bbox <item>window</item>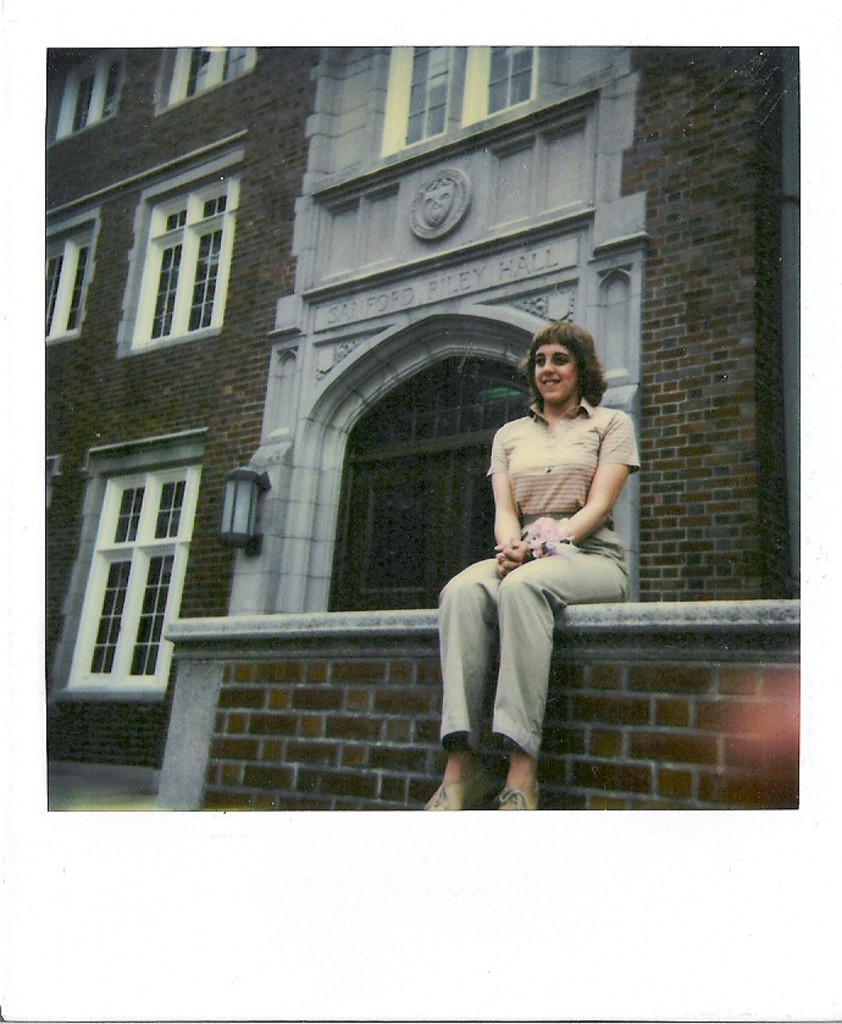
[403,41,460,149]
